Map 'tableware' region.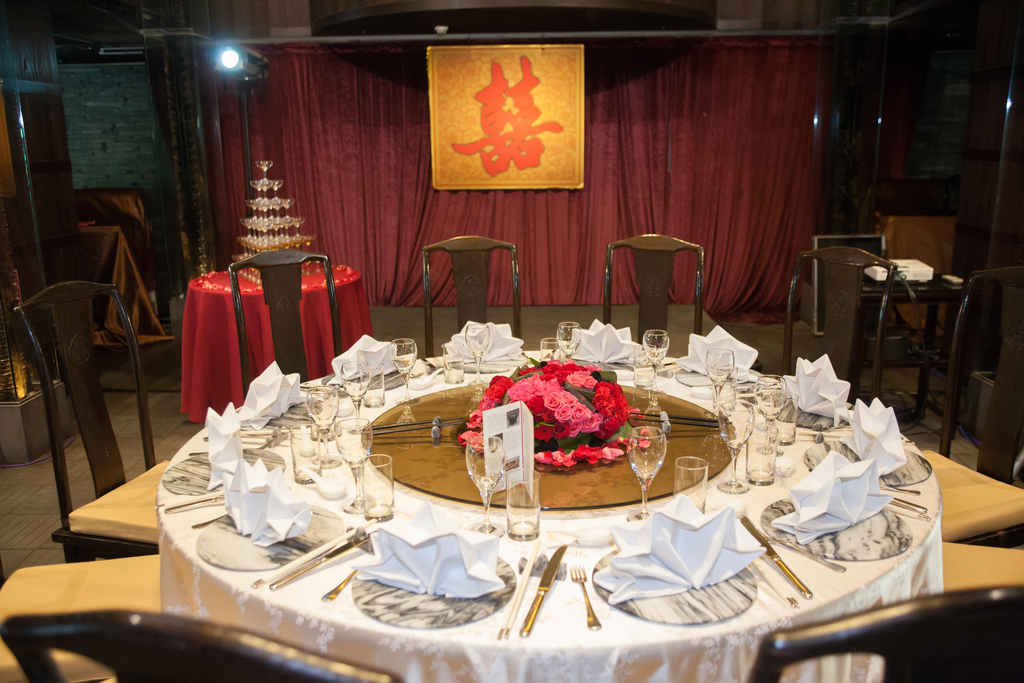
Mapped to [355, 555, 521, 632].
